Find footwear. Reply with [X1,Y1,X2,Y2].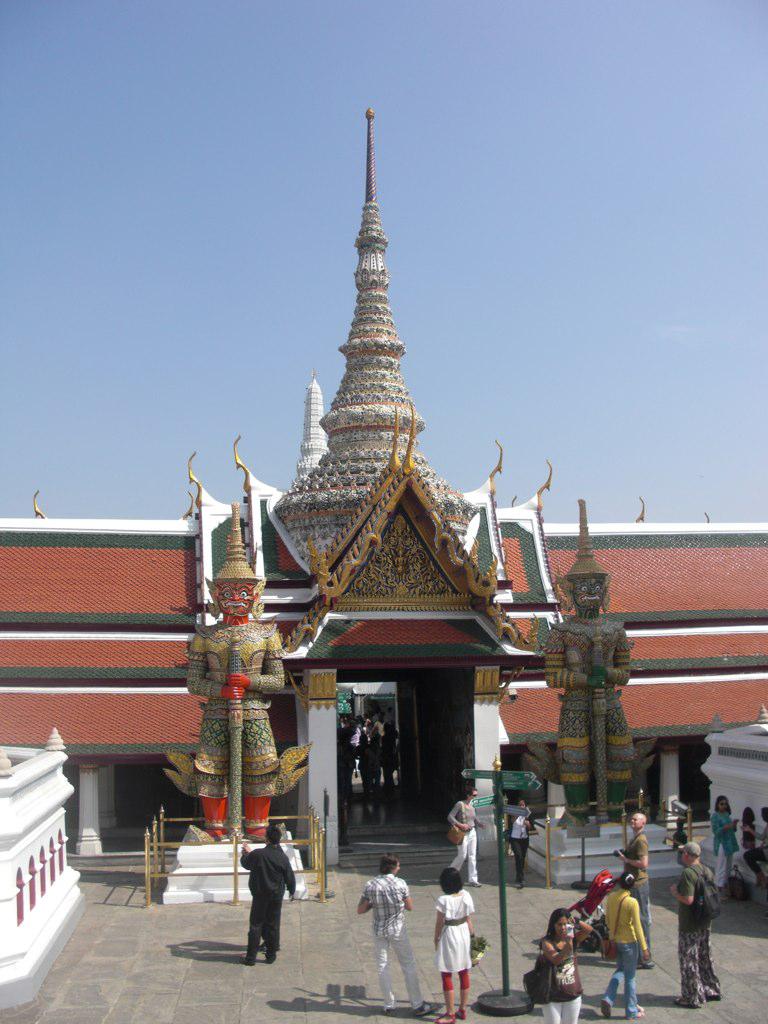
[384,1001,394,1016].
